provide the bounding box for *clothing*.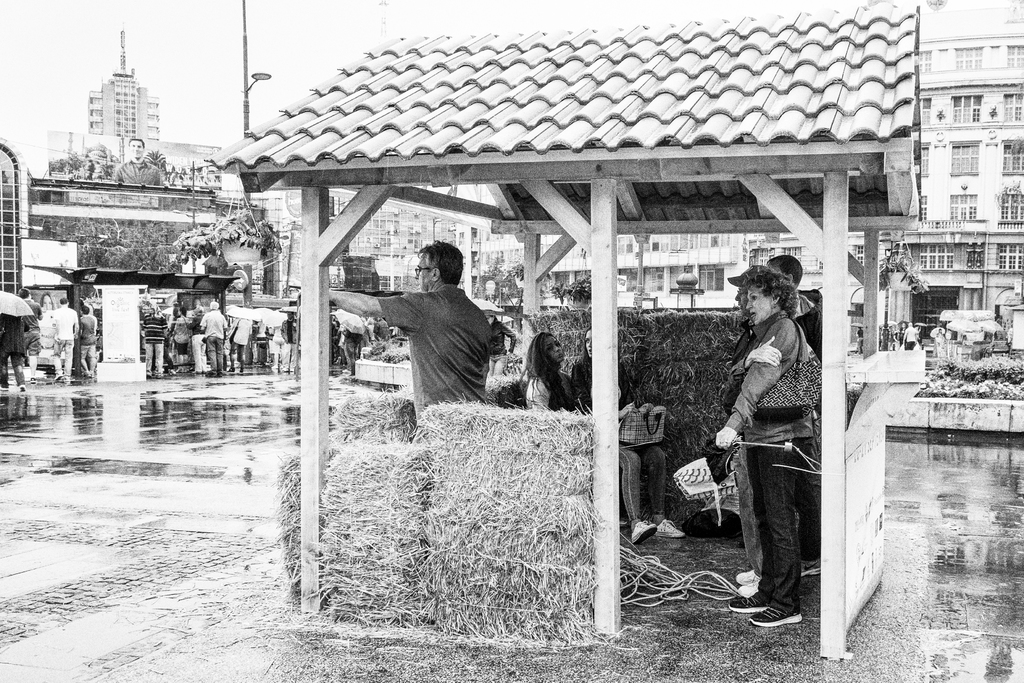
[718,313,806,611].
